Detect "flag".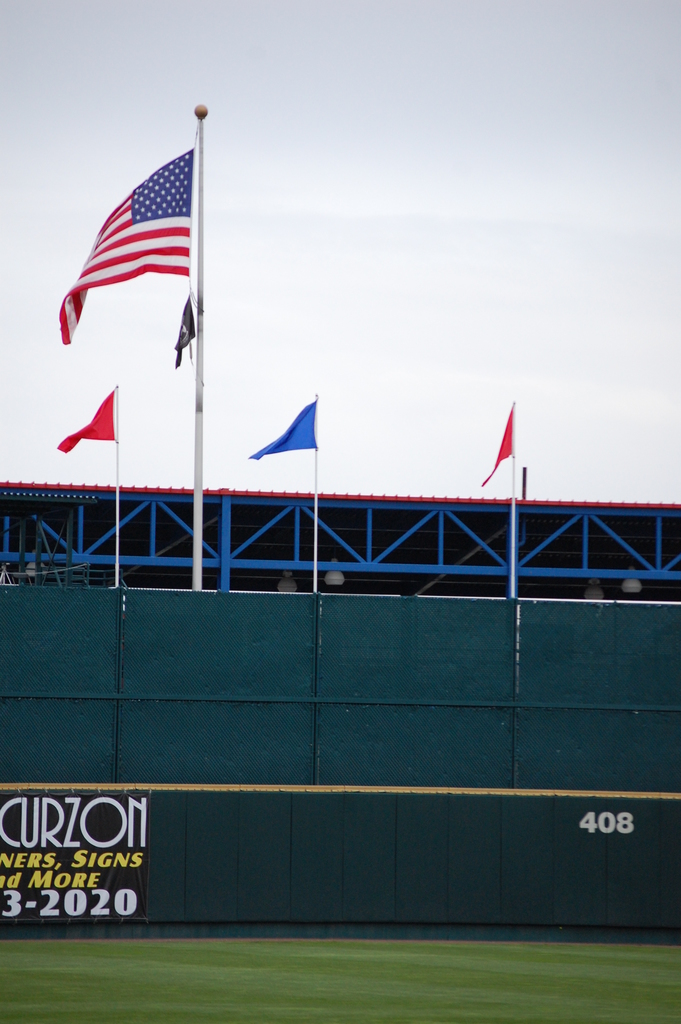
Detected at {"left": 46, "top": 386, "right": 118, "bottom": 449}.
